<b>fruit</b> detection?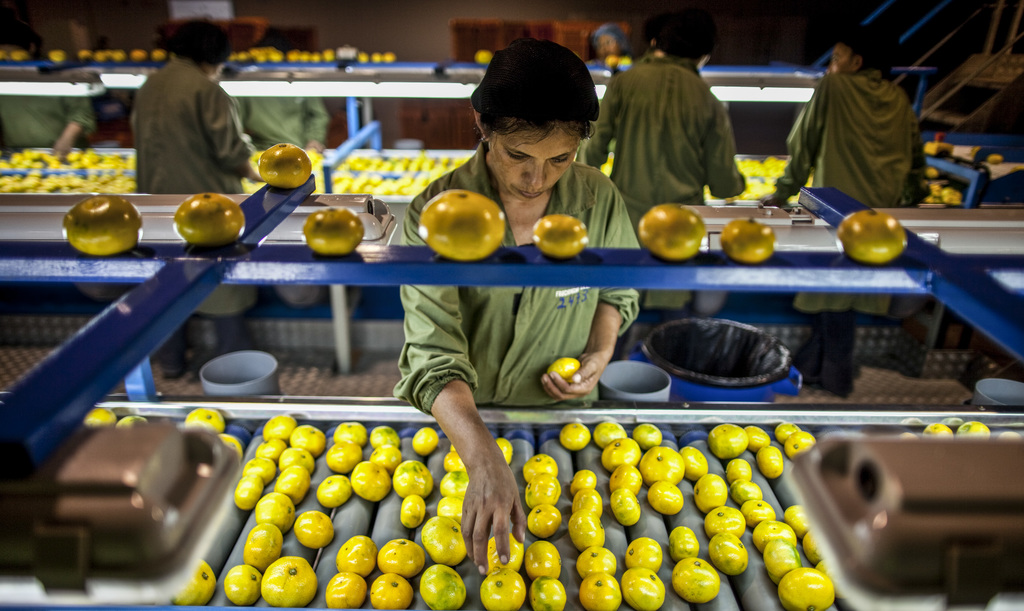
Rect(534, 214, 589, 258)
